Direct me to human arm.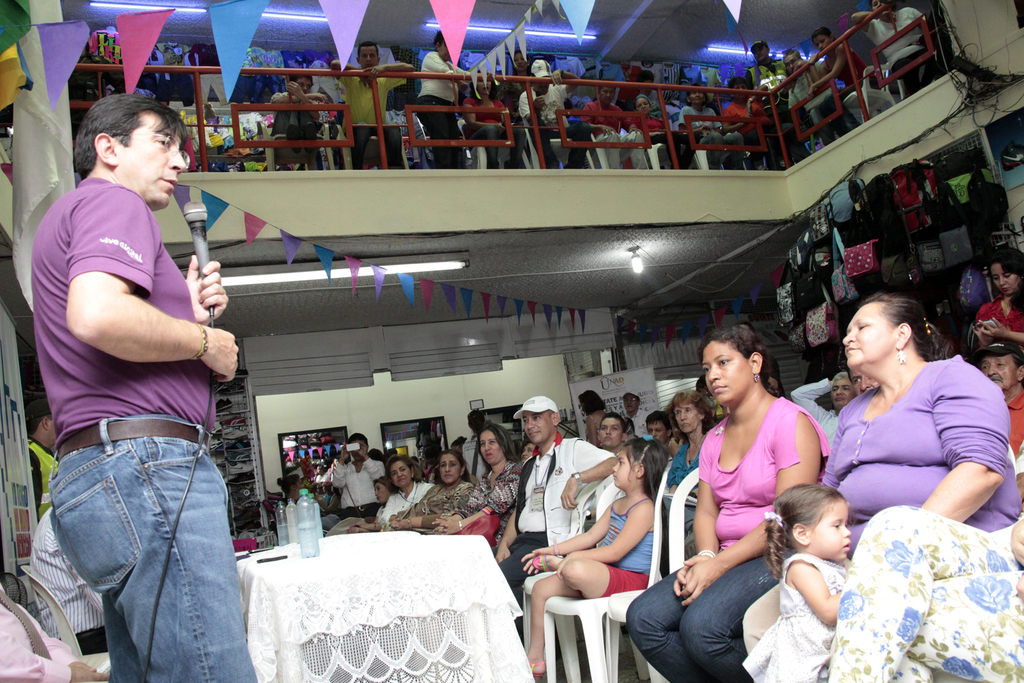
Direction: x1=972 y1=314 x2=996 y2=343.
